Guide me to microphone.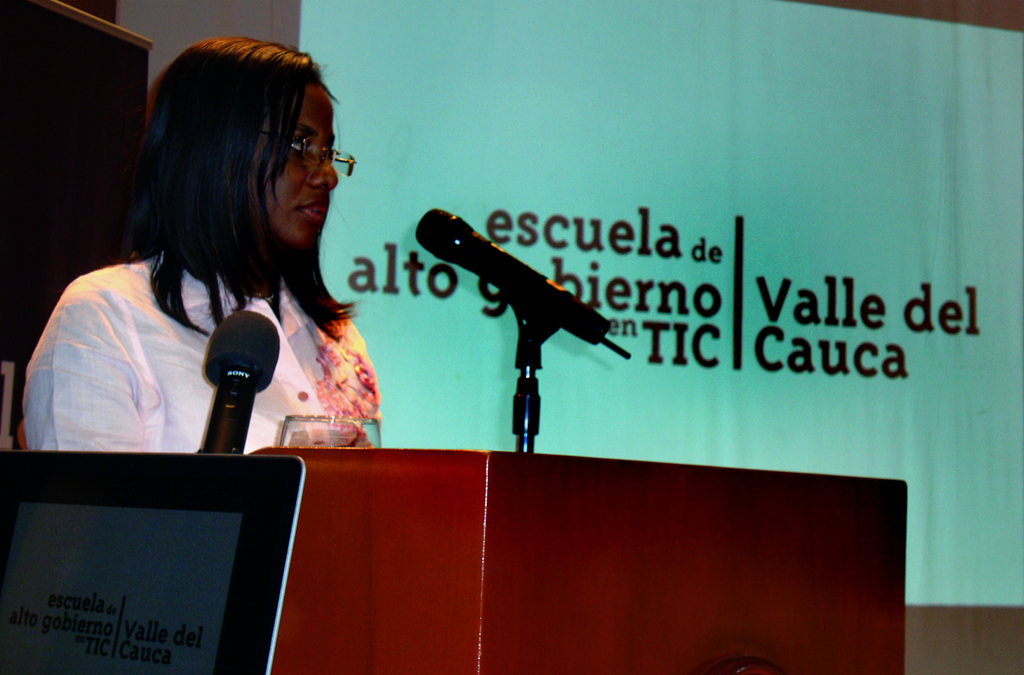
Guidance: [left=196, top=311, right=280, bottom=453].
